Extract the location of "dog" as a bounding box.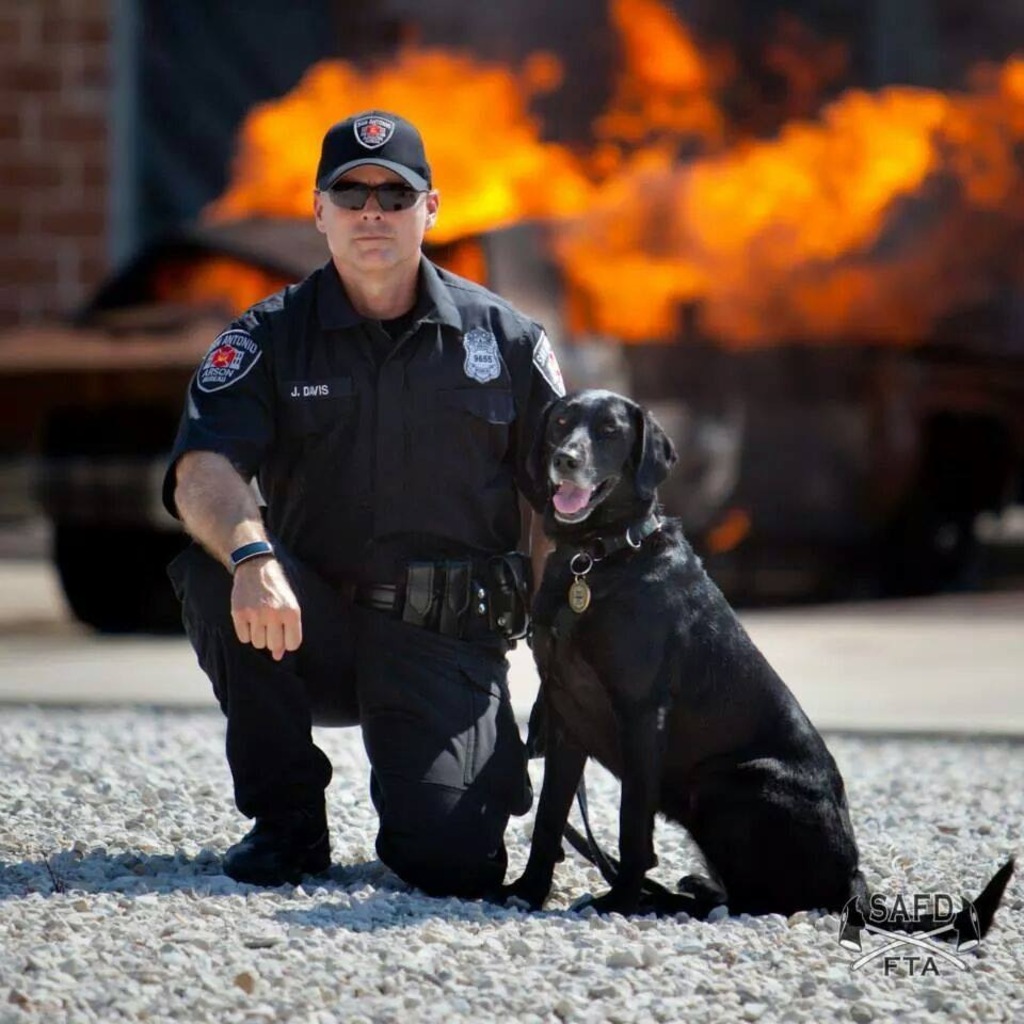
left=487, top=386, right=1015, bottom=942.
